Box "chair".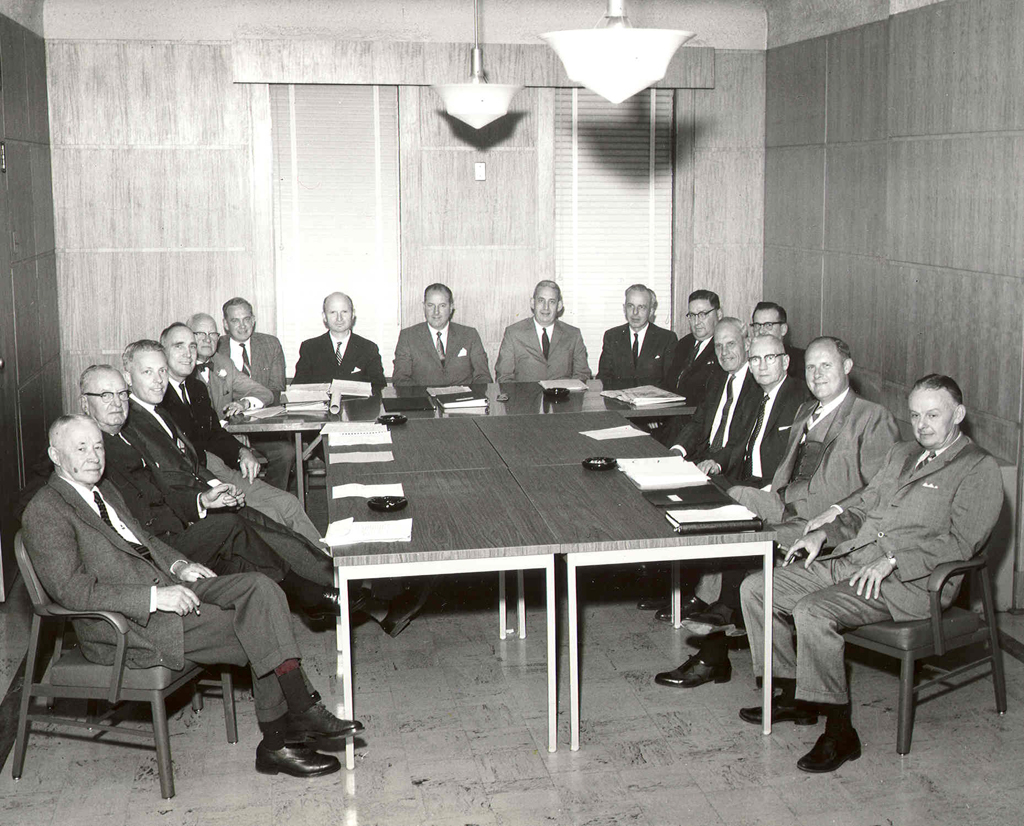
[left=790, top=513, right=1011, bottom=762].
